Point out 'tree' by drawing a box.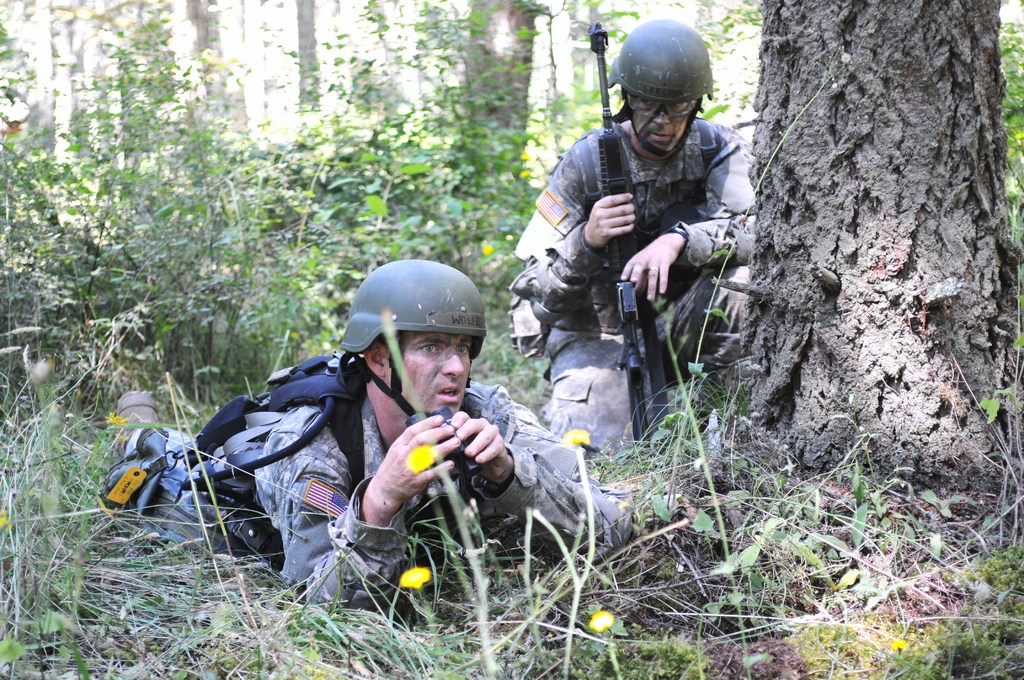
crop(707, 9, 1001, 439).
